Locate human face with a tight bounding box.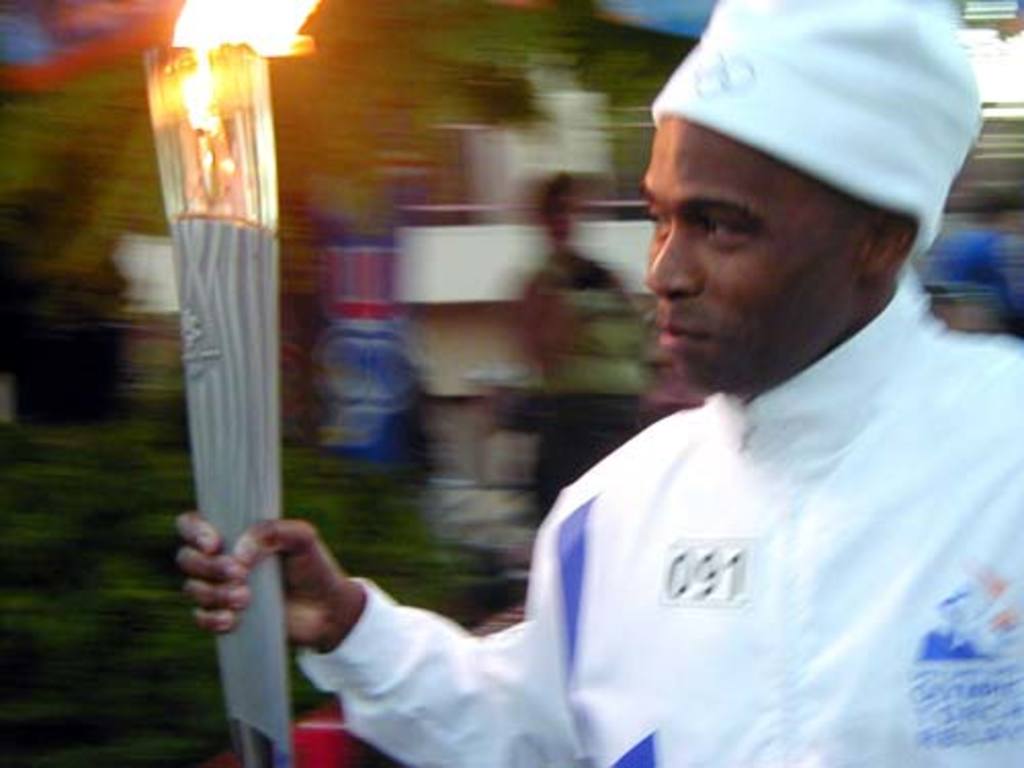
region(637, 121, 844, 389).
